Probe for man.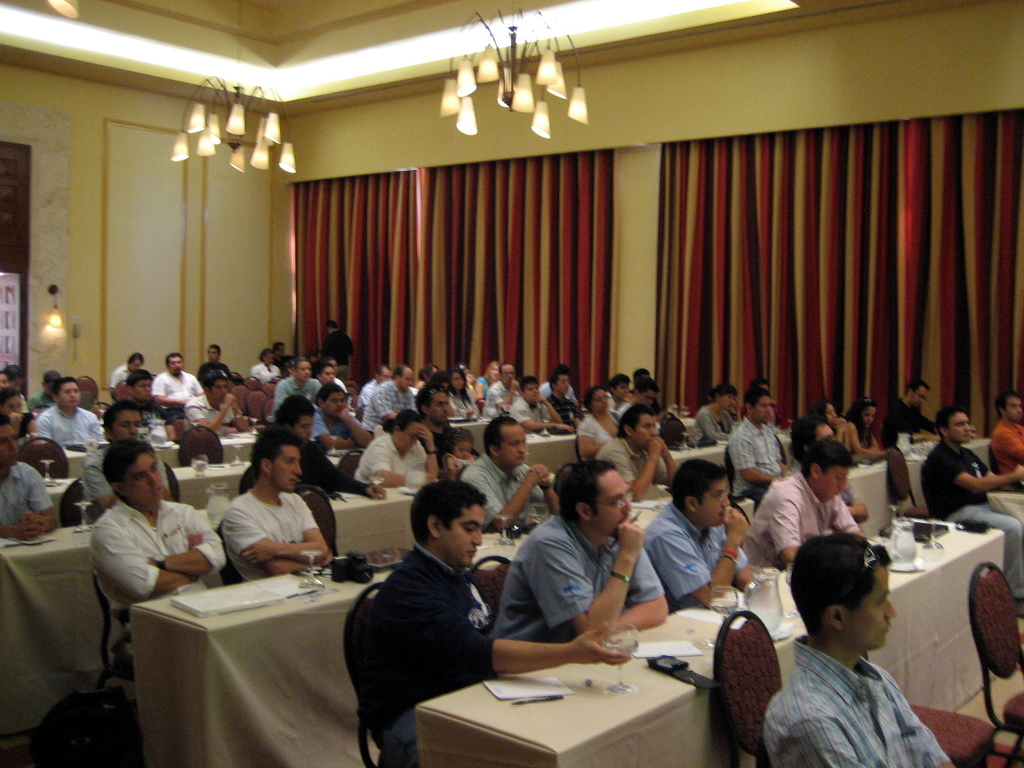
Probe result: (x1=485, y1=363, x2=521, y2=412).
